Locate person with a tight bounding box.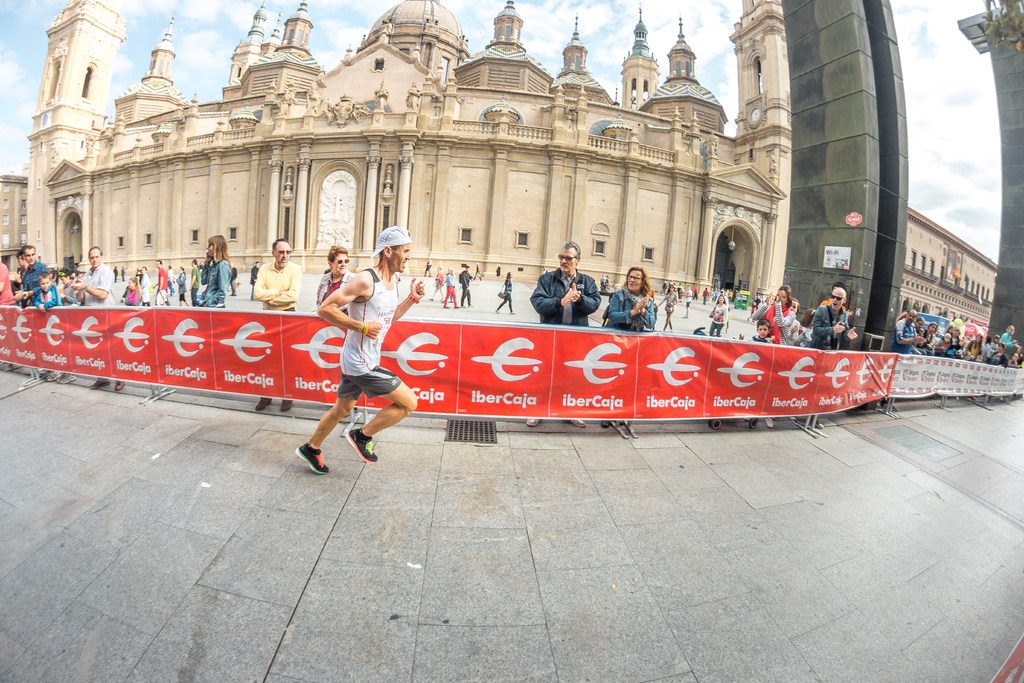
rect(496, 270, 517, 315).
